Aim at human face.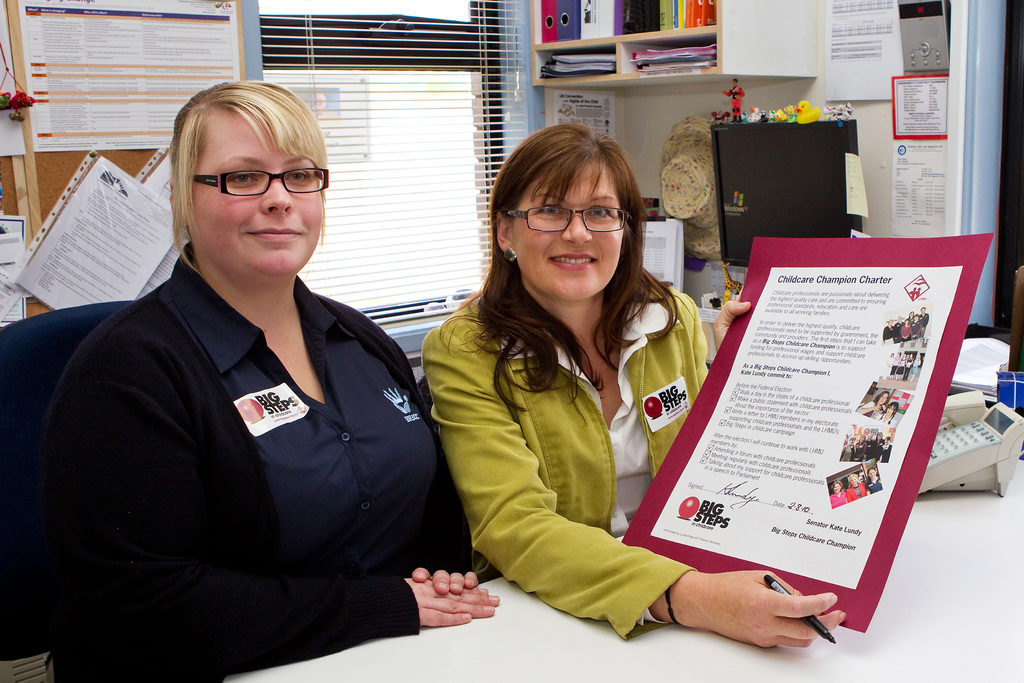
Aimed at (x1=189, y1=111, x2=327, y2=283).
